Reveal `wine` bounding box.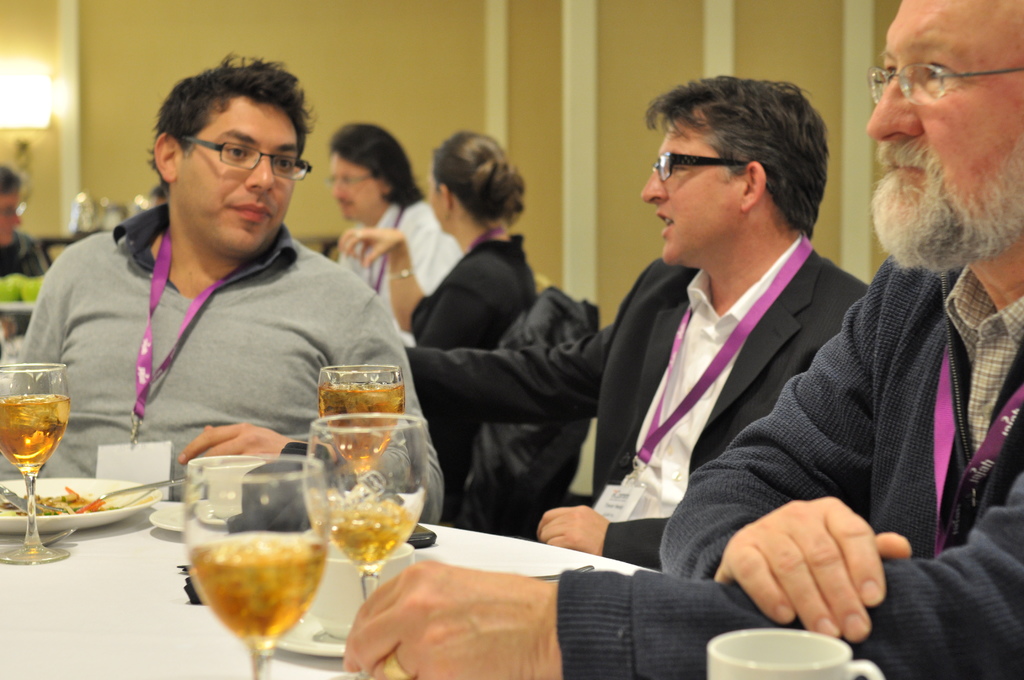
Revealed: box=[0, 391, 70, 483].
